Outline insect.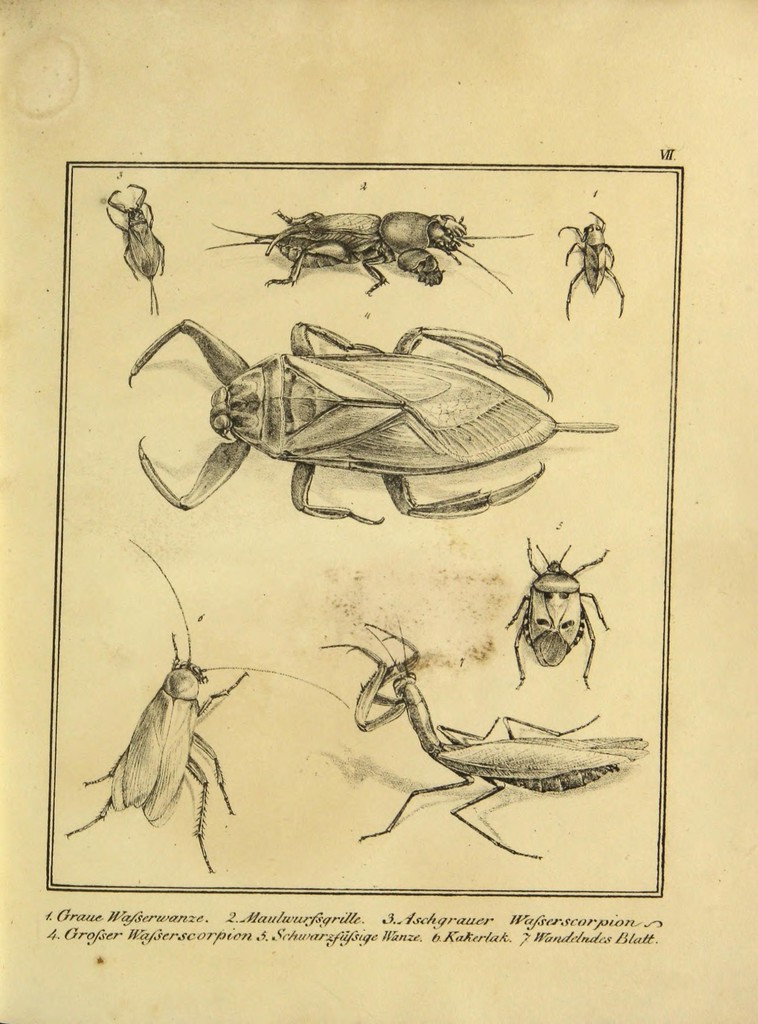
Outline: pyautogui.locateOnScreen(127, 321, 620, 529).
